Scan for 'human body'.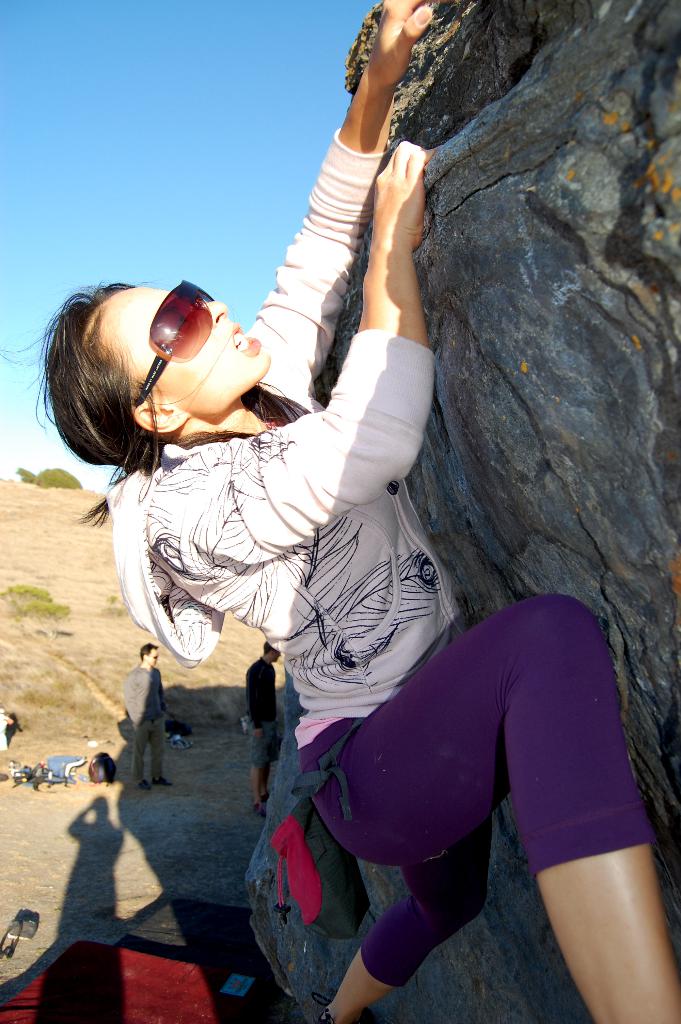
Scan result: [54, 60, 545, 988].
